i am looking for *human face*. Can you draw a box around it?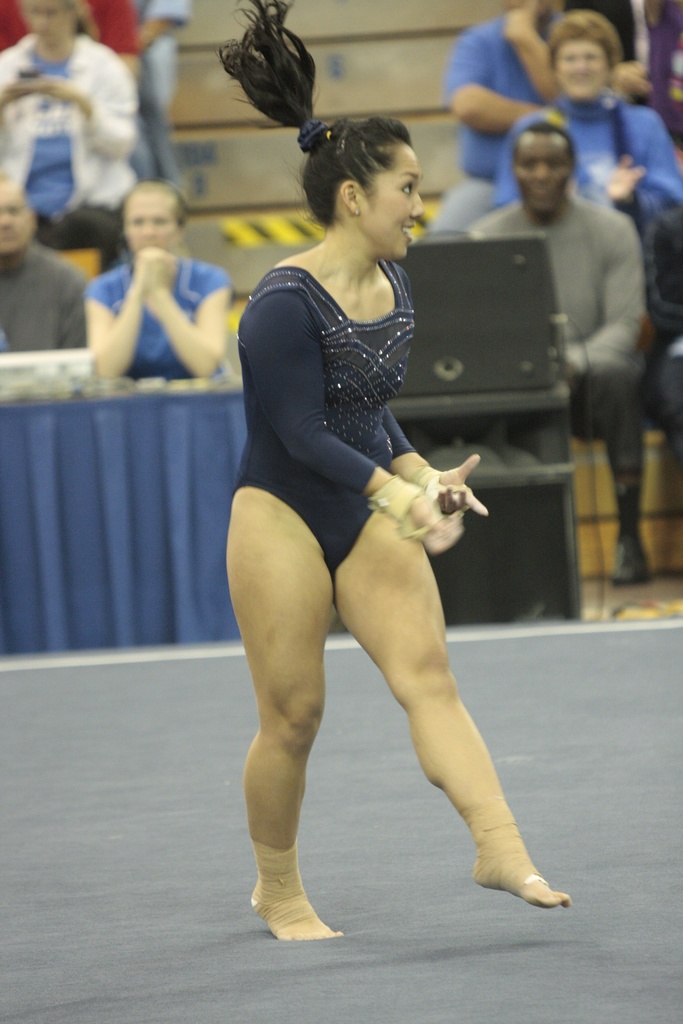
Sure, the bounding box is 129 196 173 249.
